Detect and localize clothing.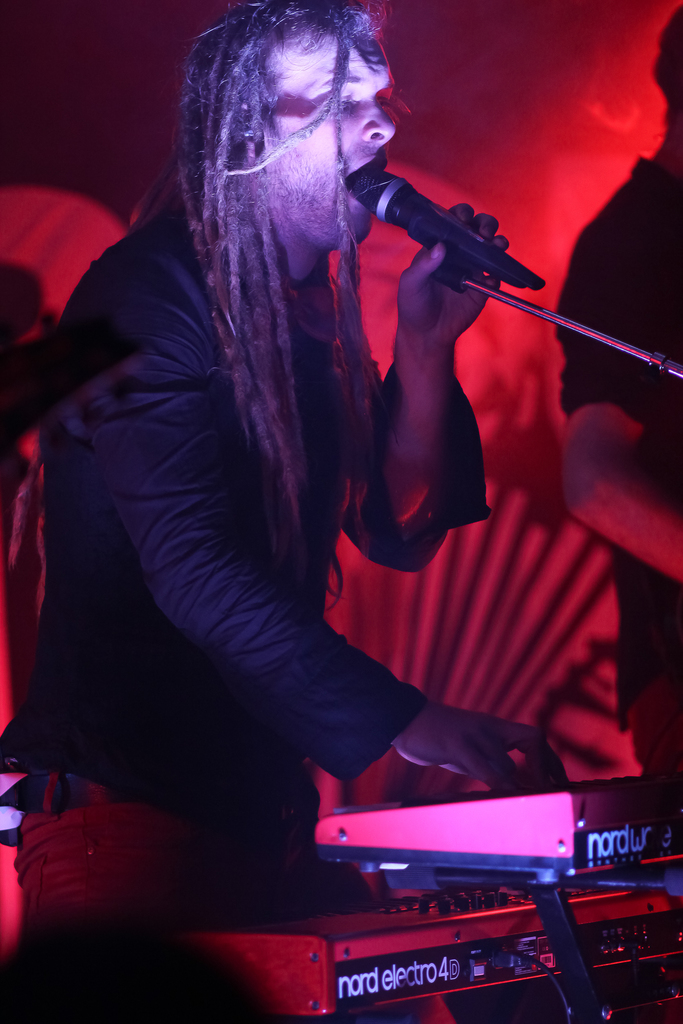
Localized at [552,160,682,781].
